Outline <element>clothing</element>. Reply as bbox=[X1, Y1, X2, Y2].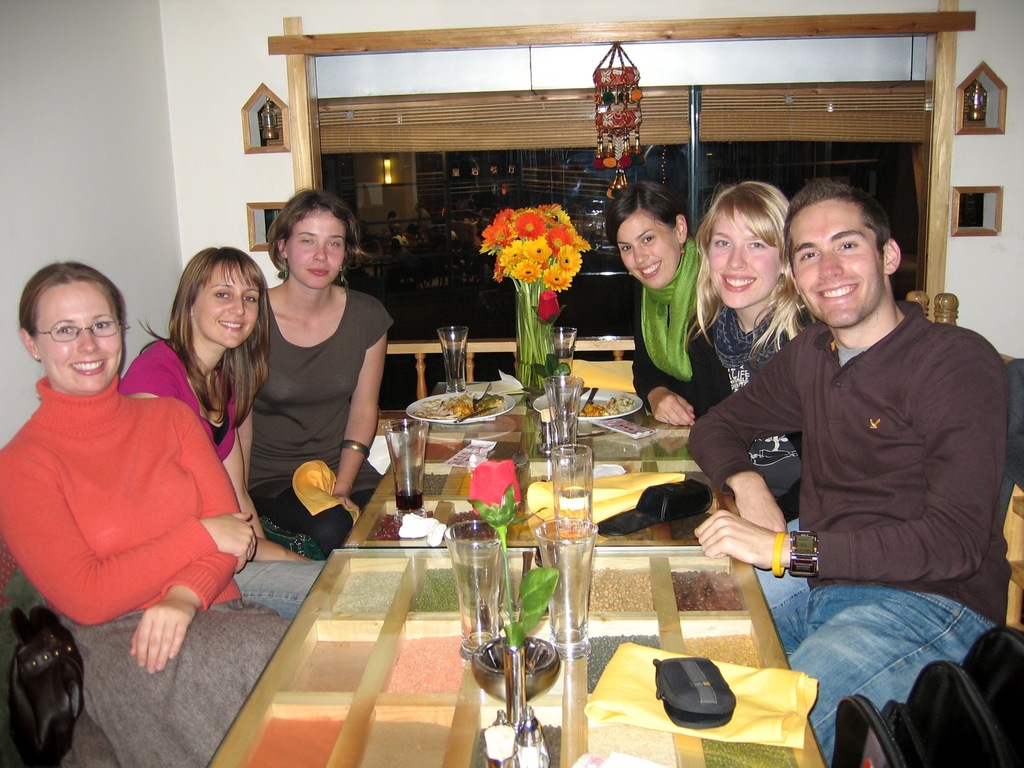
bbox=[627, 236, 738, 420].
